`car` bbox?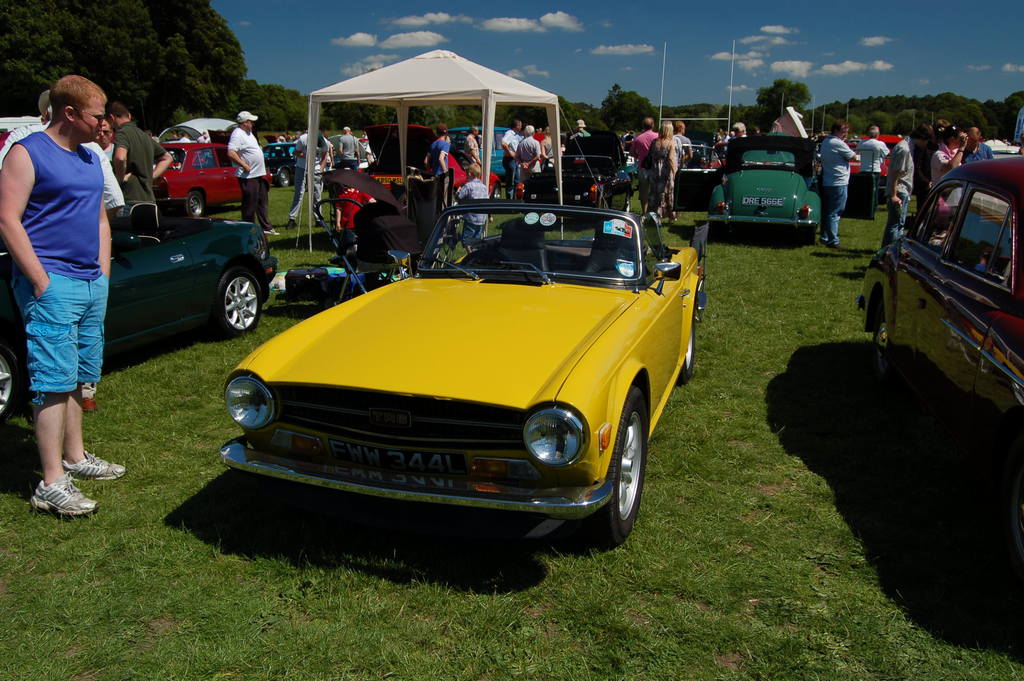
x1=202, y1=176, x2=700, y2=560
